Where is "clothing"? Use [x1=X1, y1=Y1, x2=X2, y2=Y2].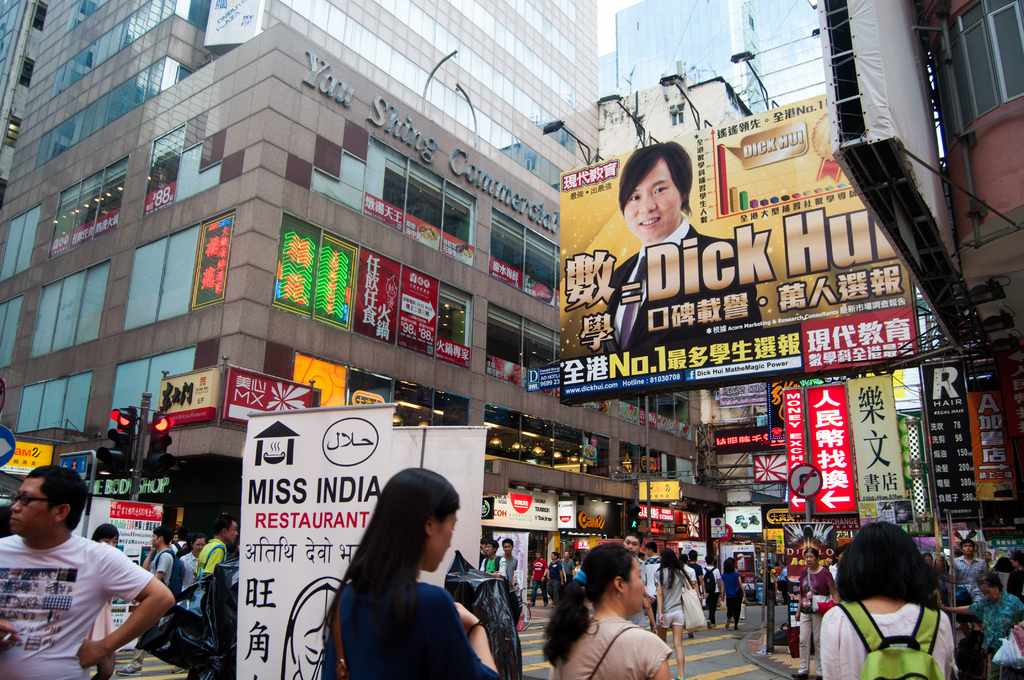
[x1=85, y1=595, x2=124, y2=654].
